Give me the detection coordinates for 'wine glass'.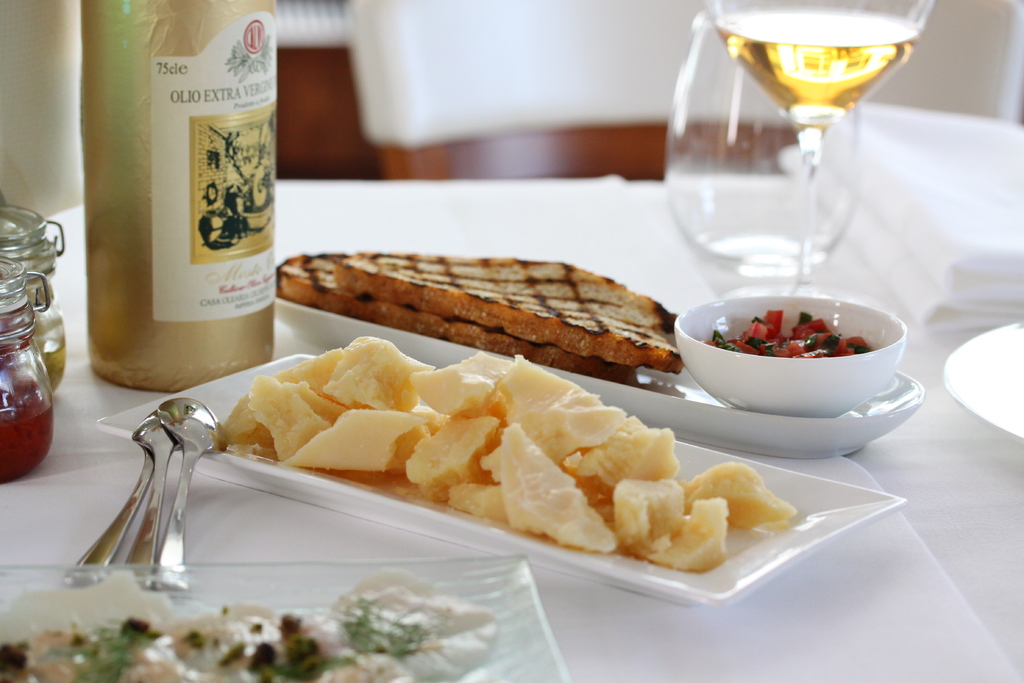
Rect(705, 0, 936, 289).
